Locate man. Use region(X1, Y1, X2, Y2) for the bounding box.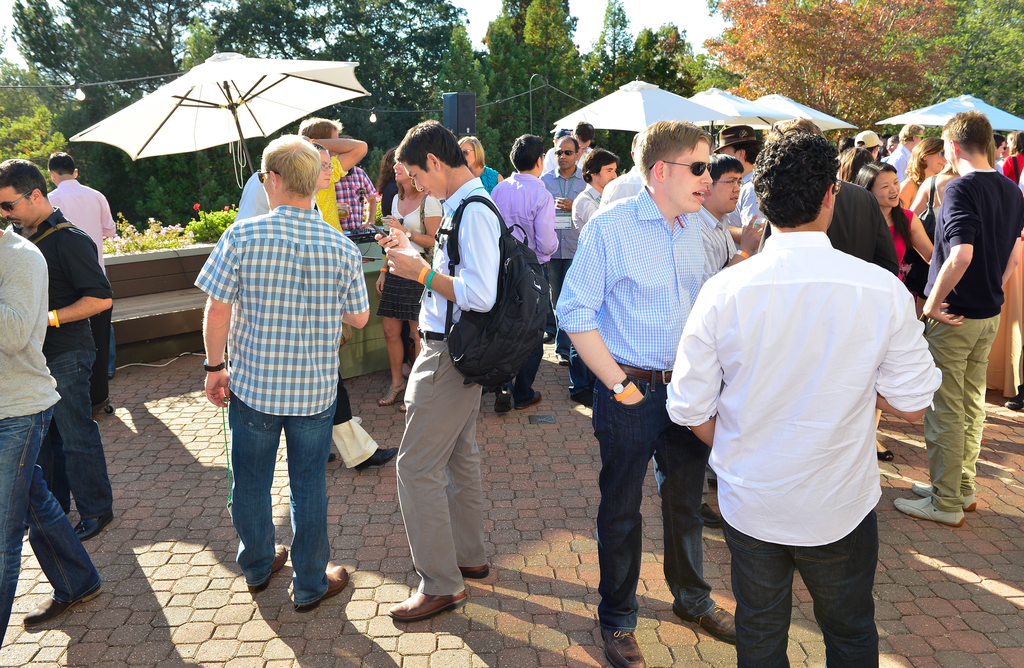
region(714, 125, 765, 251).
